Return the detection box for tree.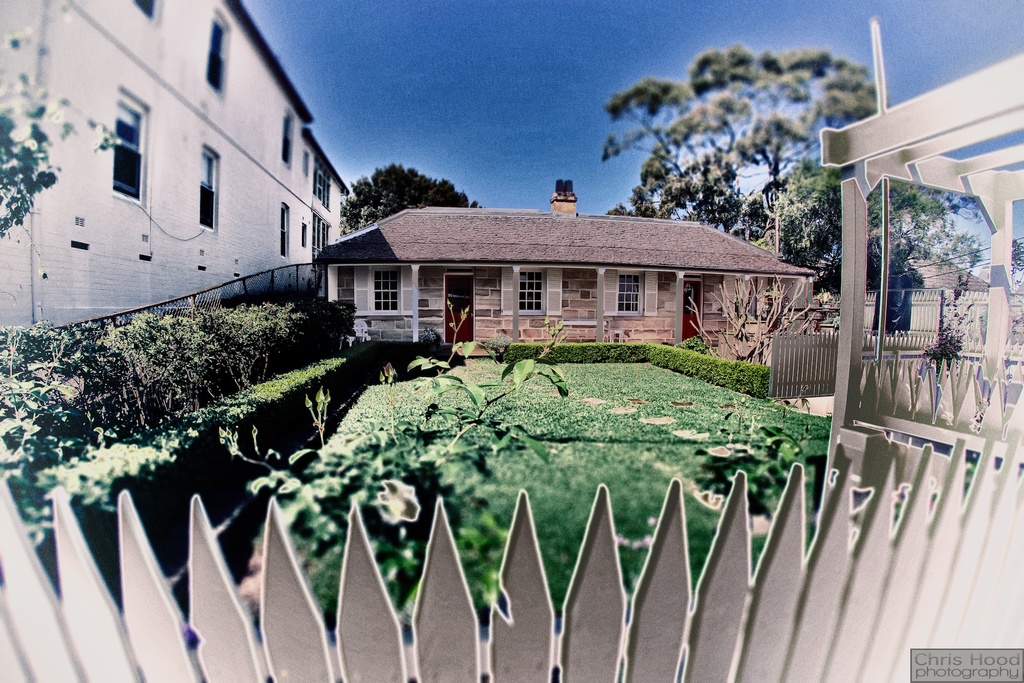
rect(699, 264, 842, 374).
